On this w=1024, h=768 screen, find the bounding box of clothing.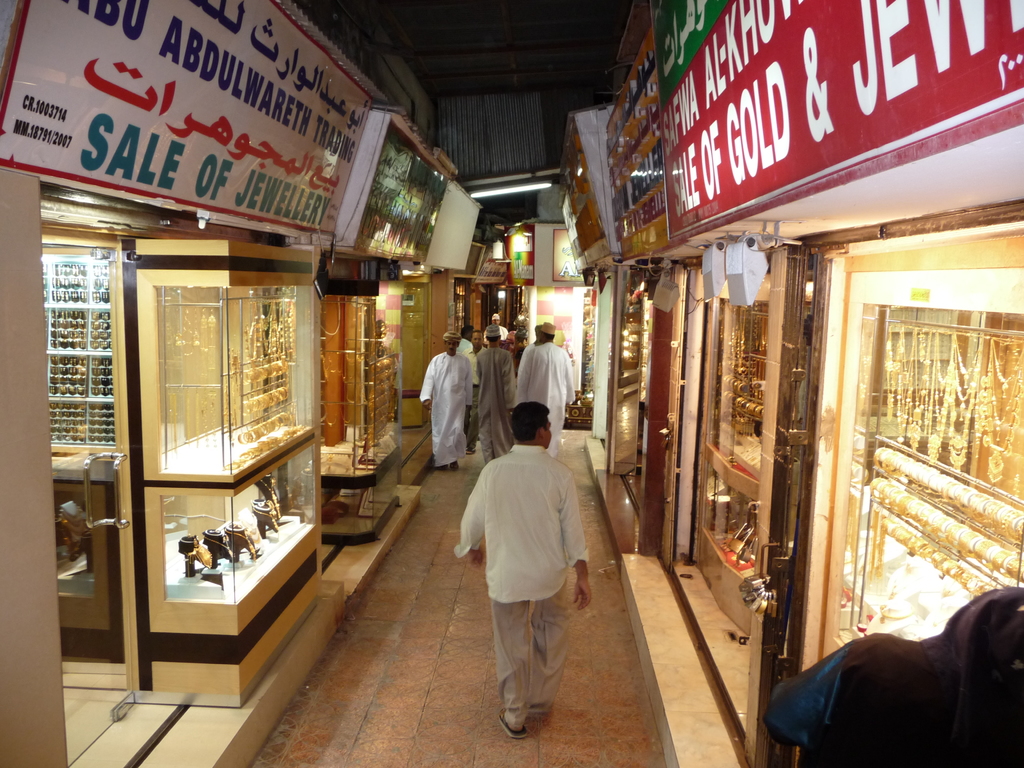
Bounding box: <box>525,341,574,459</box>.
